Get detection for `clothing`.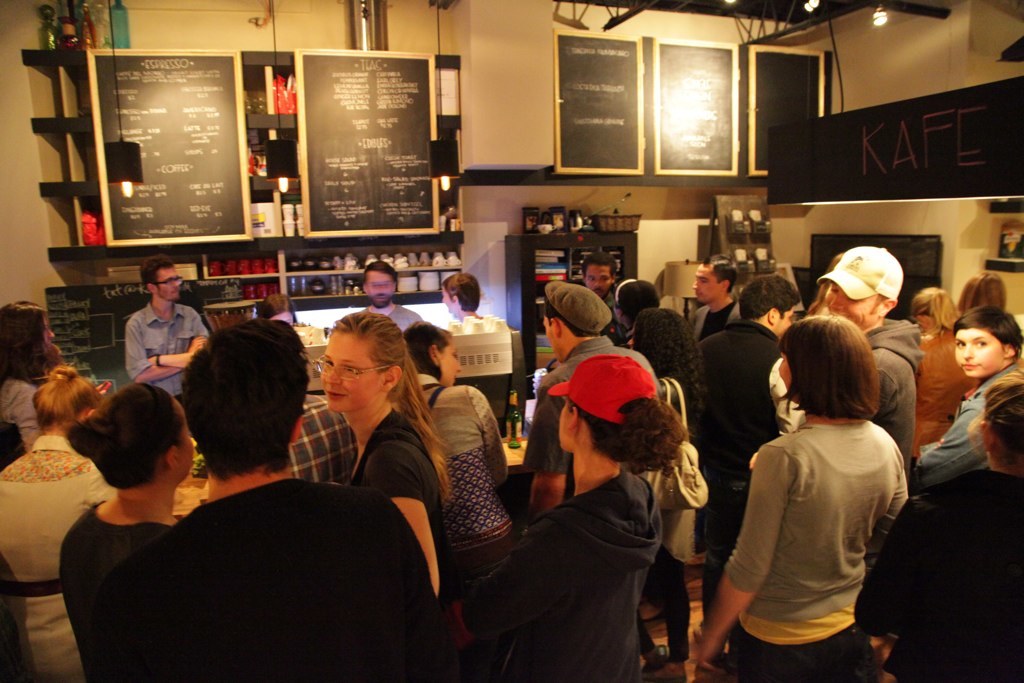
Detection: (x1=868, y1=312, x2=927, y2=458).
